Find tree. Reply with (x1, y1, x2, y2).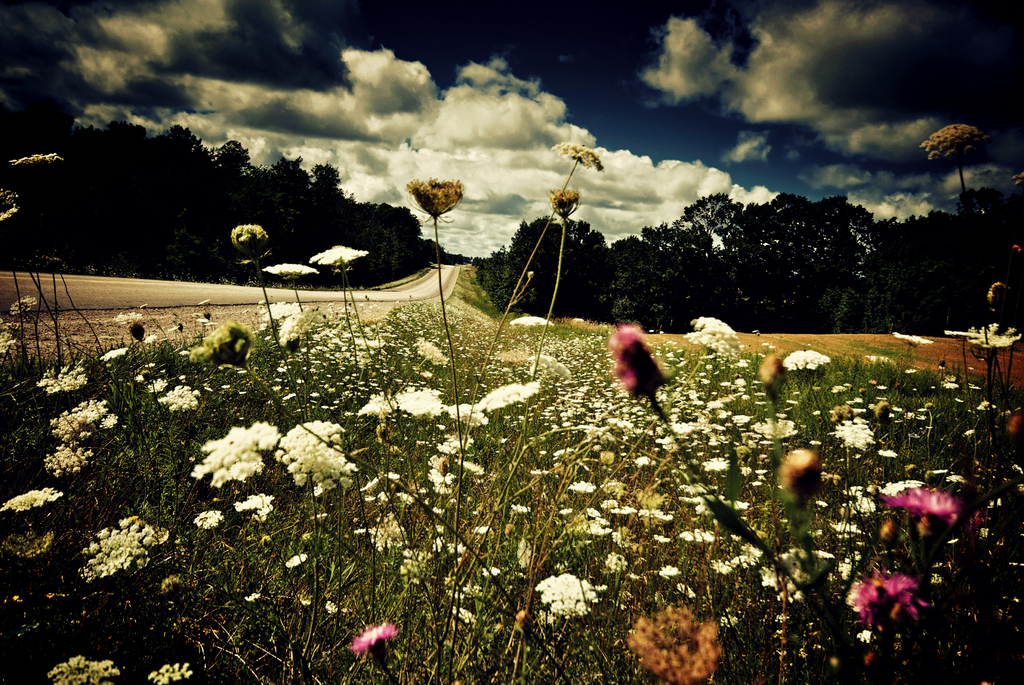
(161, 124, 215, 170).
